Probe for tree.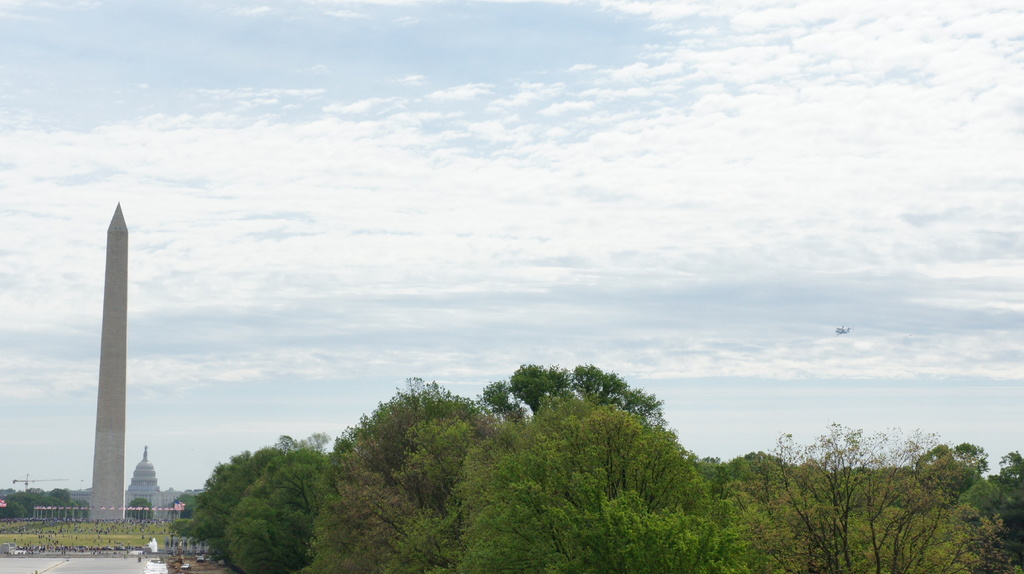
Probe result: locate(465, 406, 719, 573).
